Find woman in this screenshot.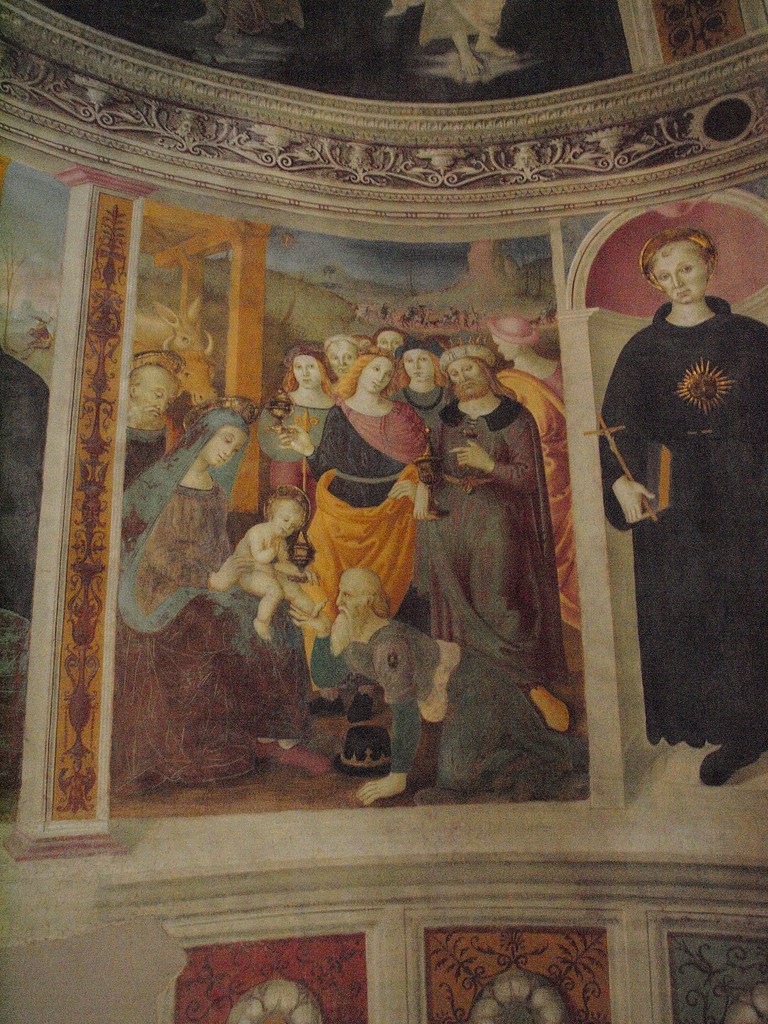
The bounding box for woman is (118,411,294,794).
